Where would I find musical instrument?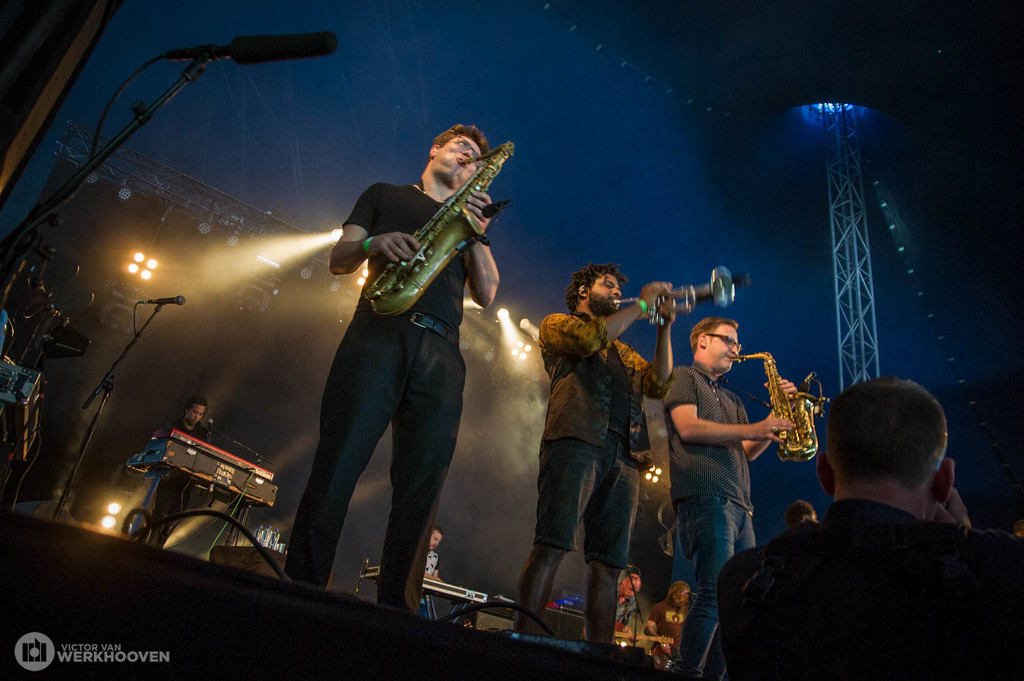
At select_region(360, 565, 486, 613).
